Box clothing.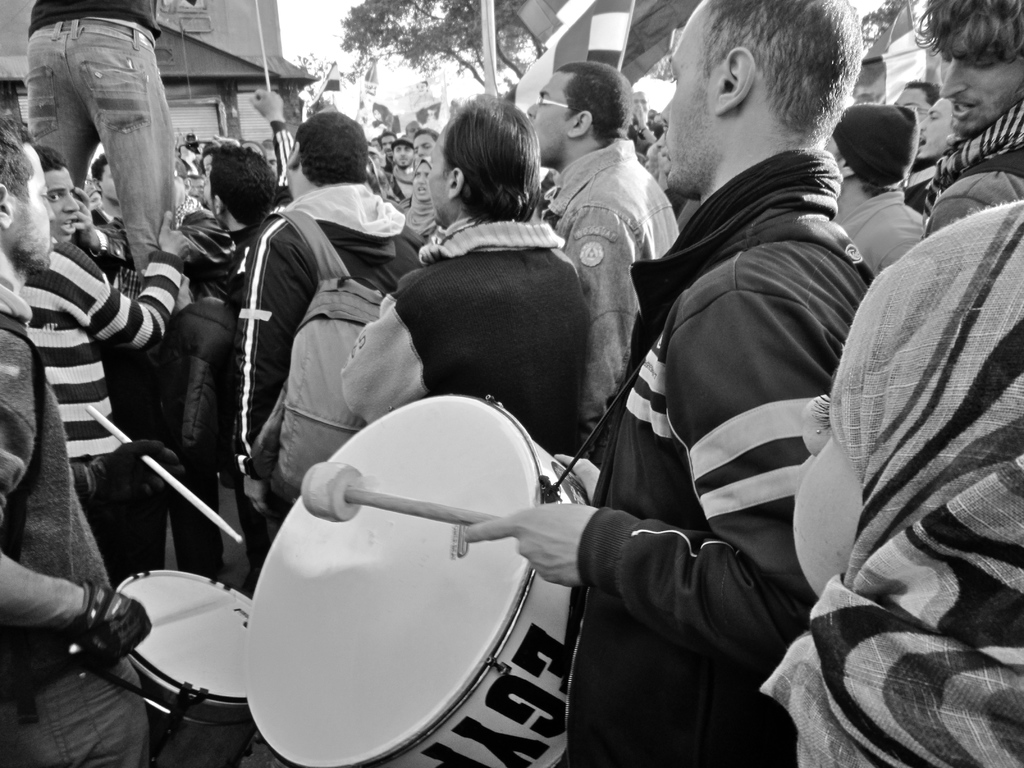
bbox=(758, 196, 1023, 767).
